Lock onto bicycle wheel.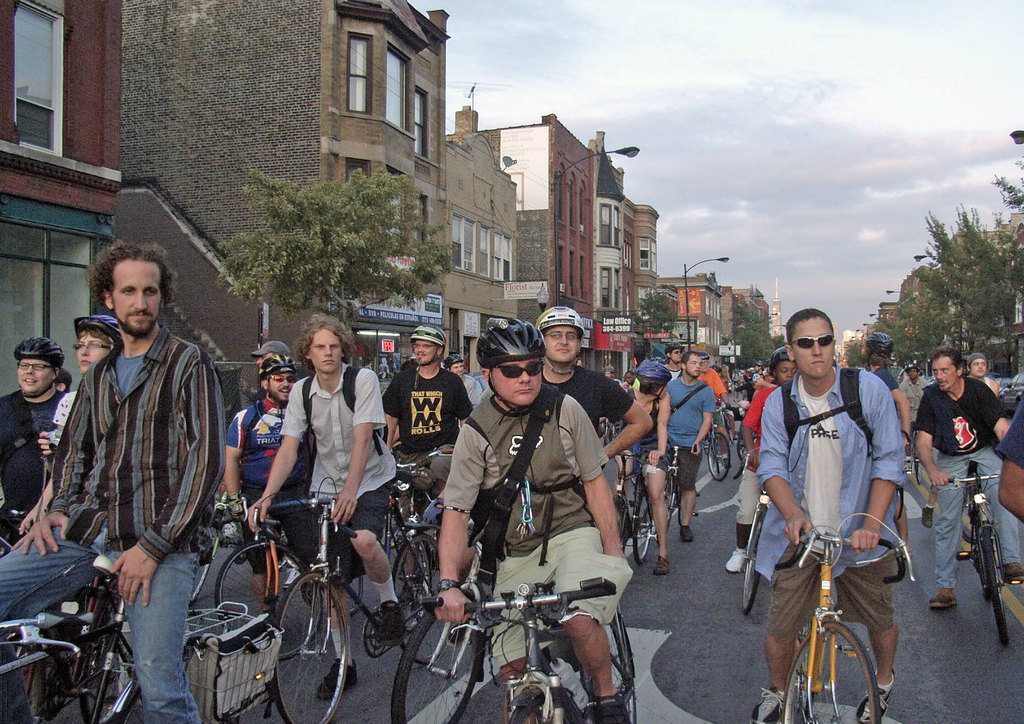
Locked: <bbox>979, 523, 1009, 652</bbox>.
